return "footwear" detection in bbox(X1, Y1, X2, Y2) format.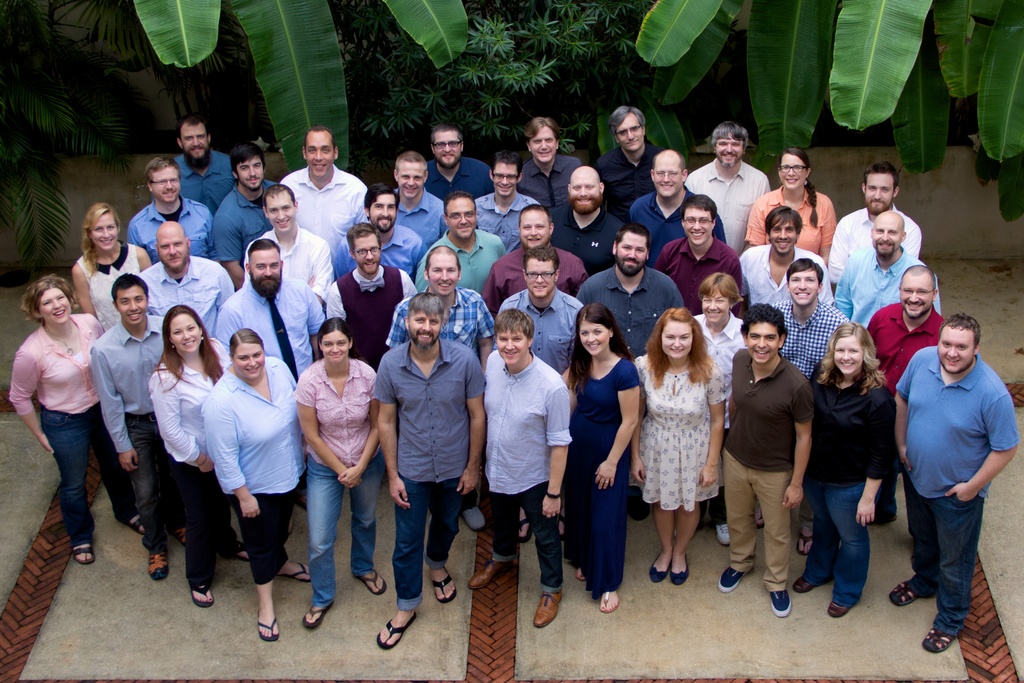
bbox(886, 581, 930, 609).
